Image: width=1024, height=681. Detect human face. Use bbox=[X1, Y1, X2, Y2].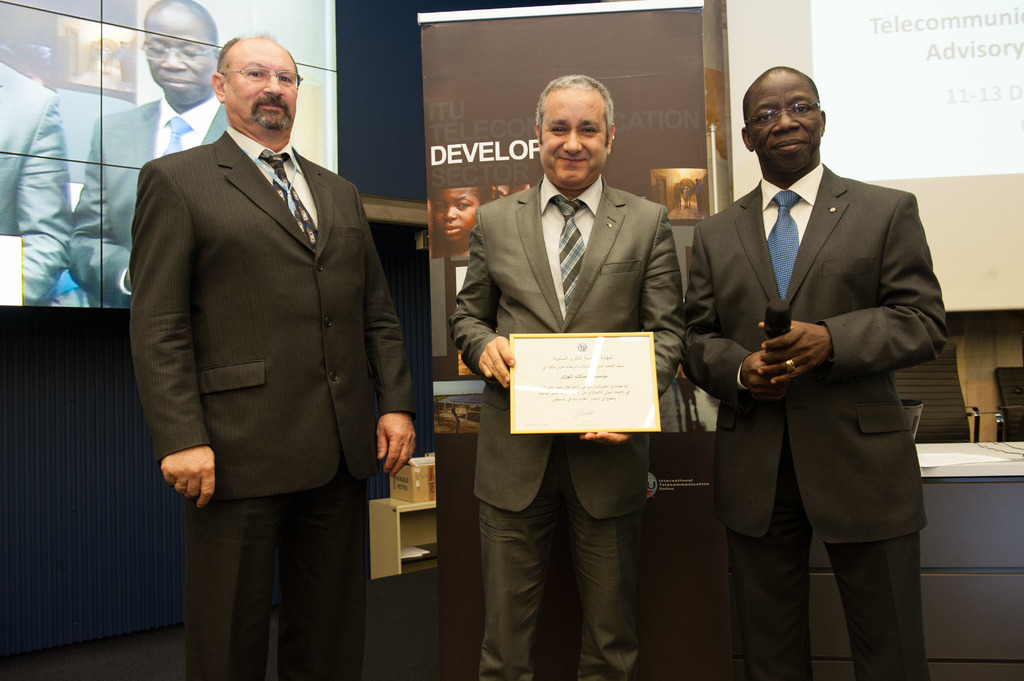
bbox=[541, 97, 611, 186].
